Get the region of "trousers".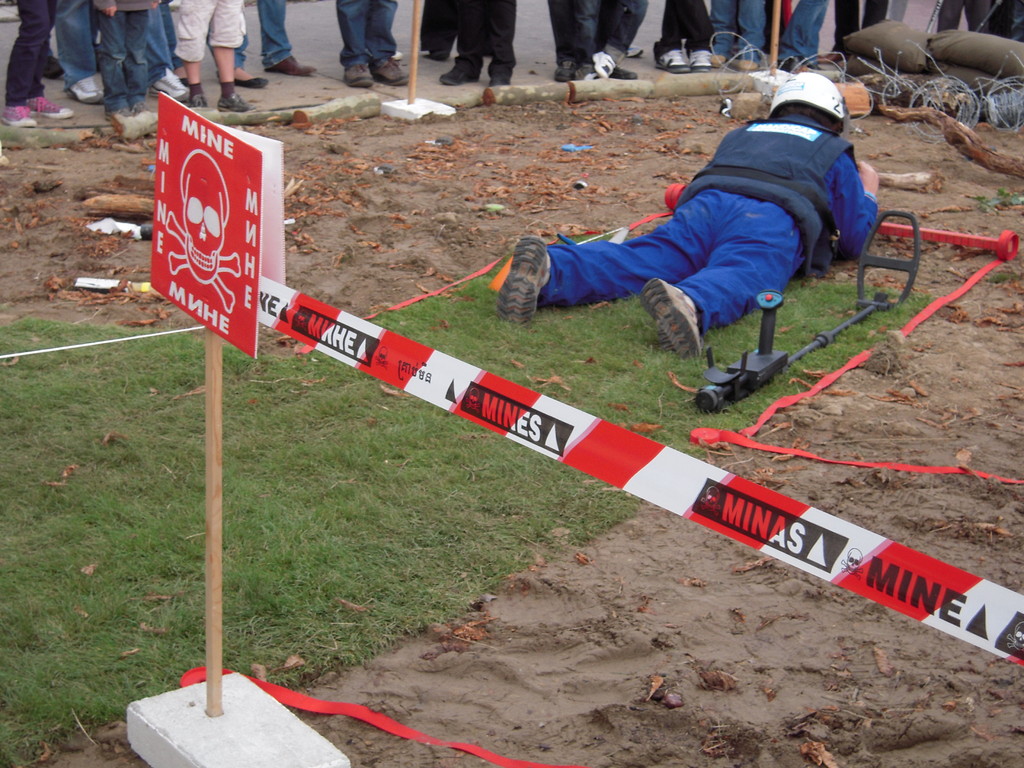
locate(544, 186, 805, 336).
